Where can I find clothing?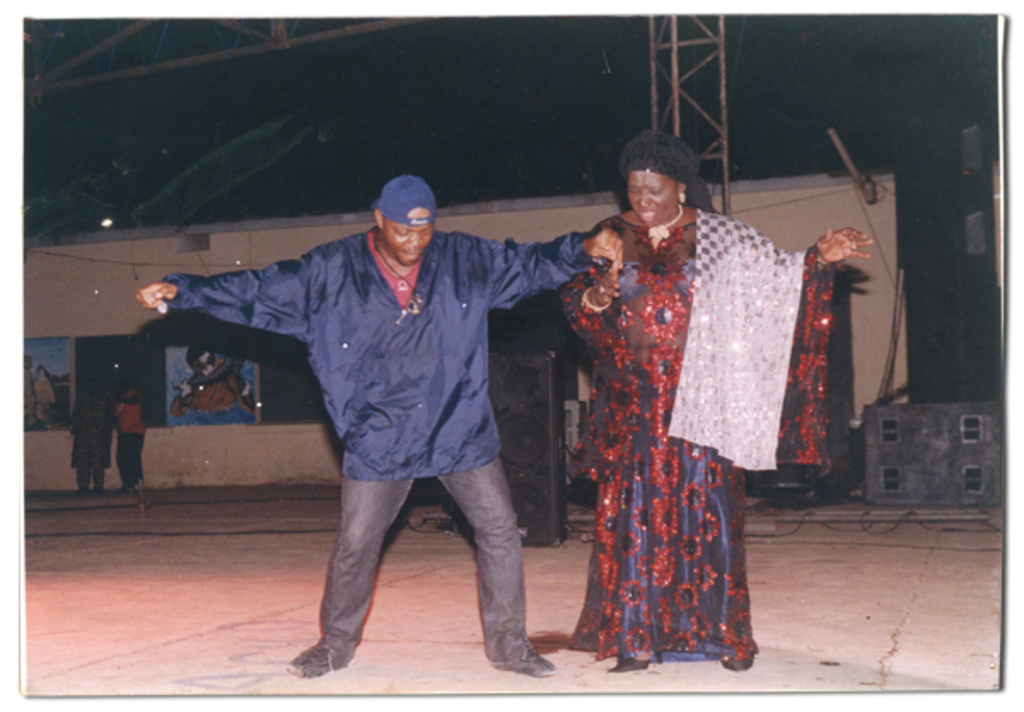
You can find it at 558/215/829/656.
